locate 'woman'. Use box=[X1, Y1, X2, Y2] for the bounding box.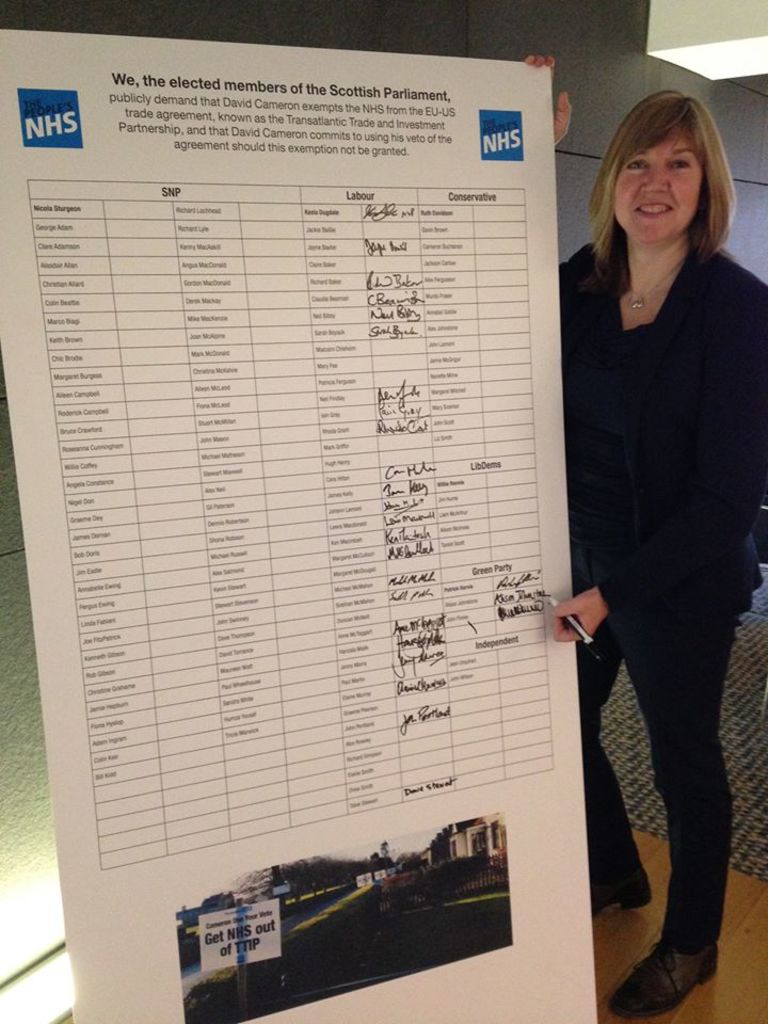
box=[518, 58, 767, 1019].
